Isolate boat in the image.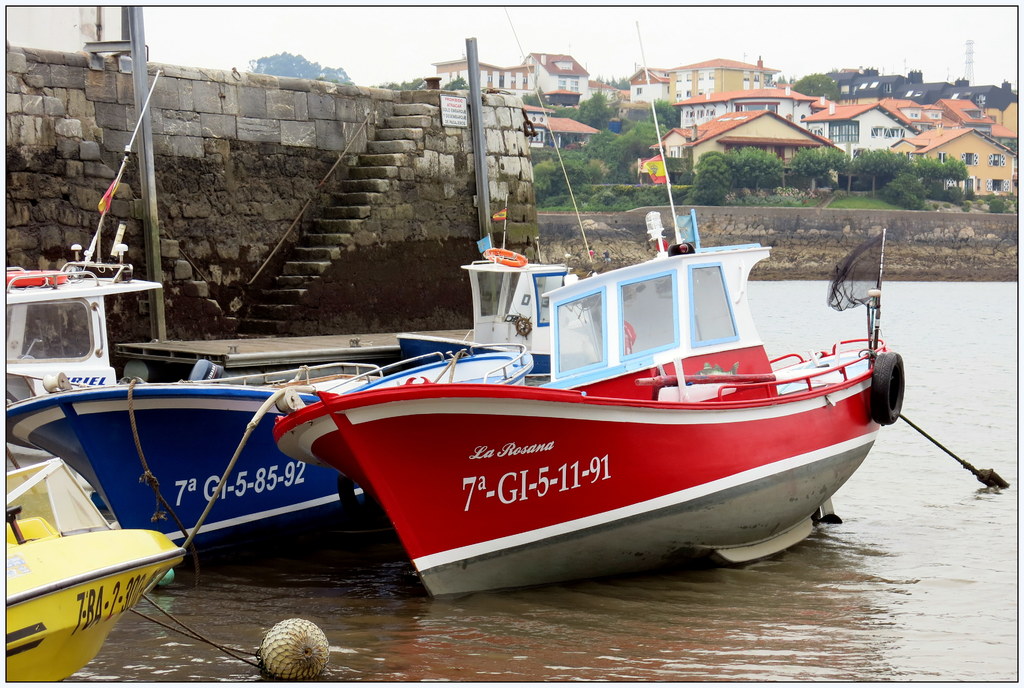
Isolated region: bbox=[0, 261, 165, 404].
